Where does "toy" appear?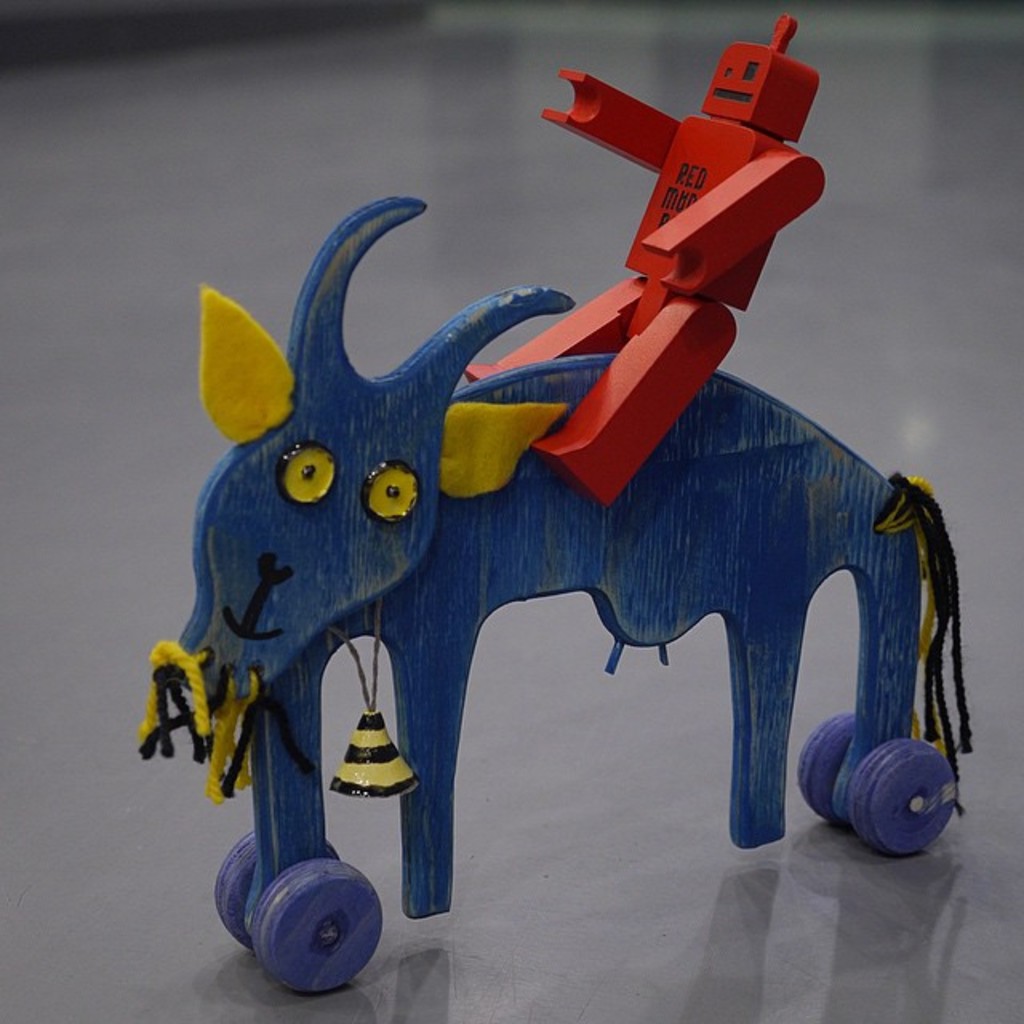
Appears at bbox=[112, 82, 966, 946].
